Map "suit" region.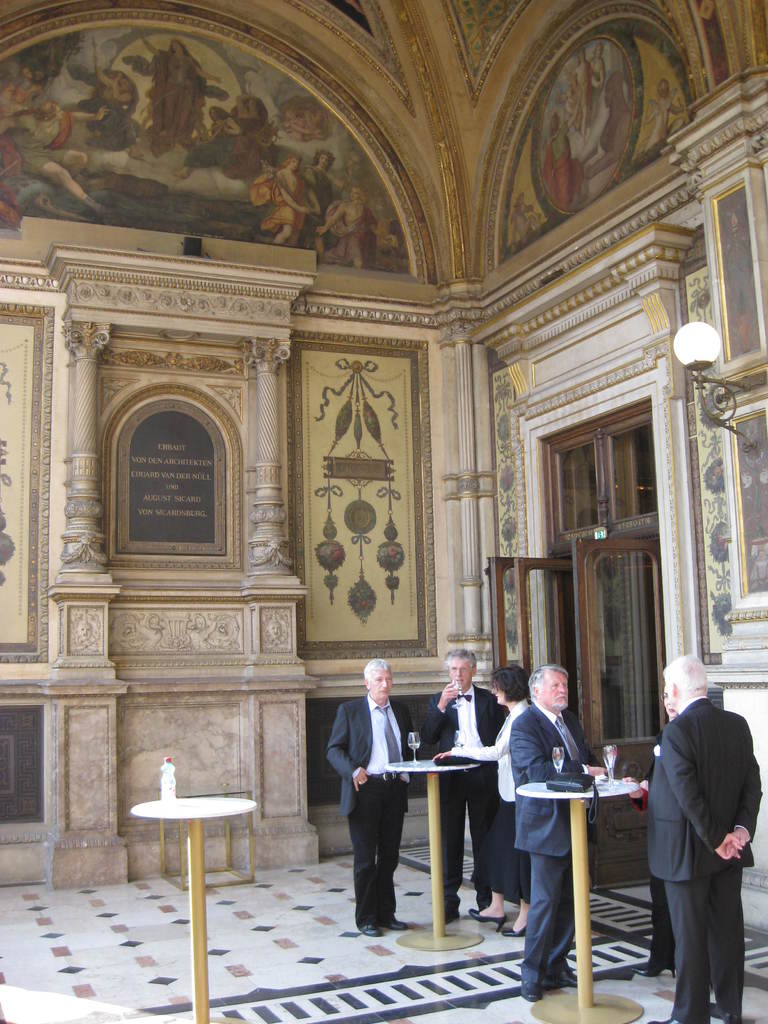
Mapped to bbox=[639, 714, 675, 959].
